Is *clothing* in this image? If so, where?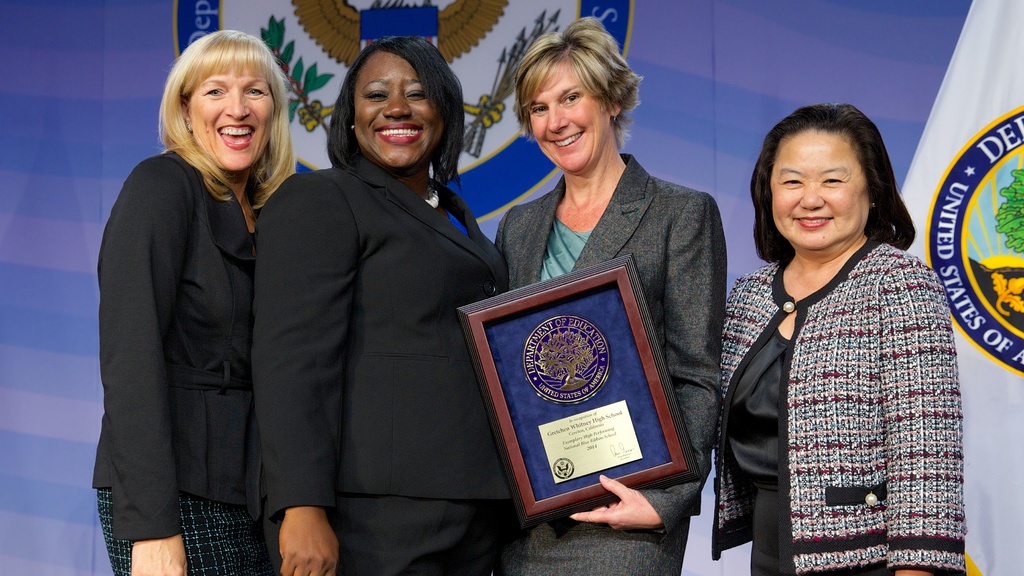
Yes, at (493,151,726,575).
